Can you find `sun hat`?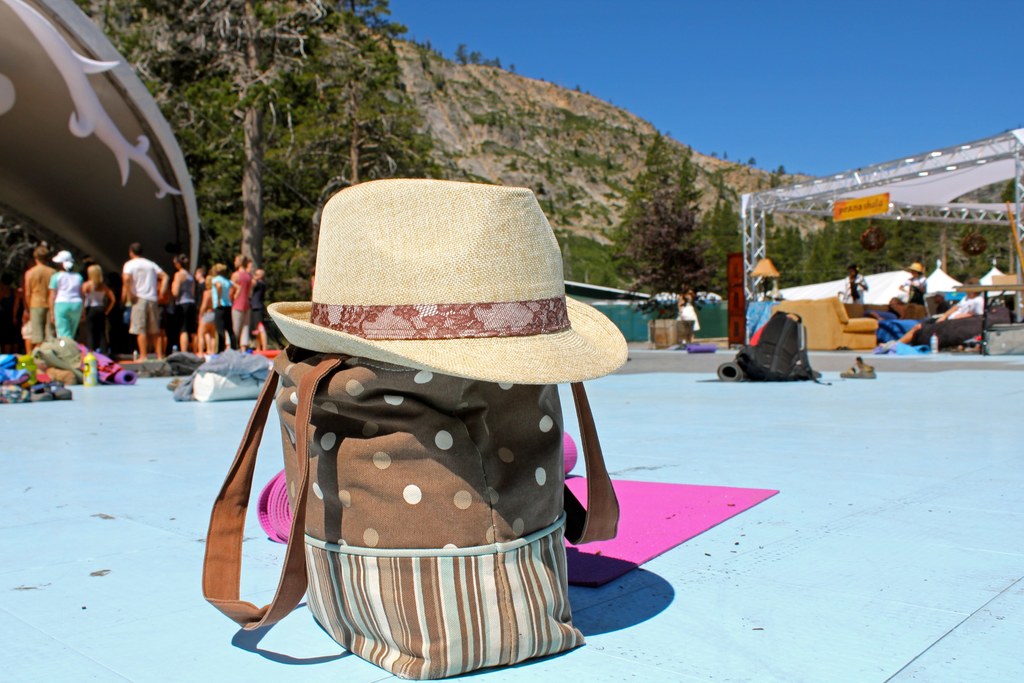
Yes, bounding box: (left=55, top=252, right=72, bottom=268).
